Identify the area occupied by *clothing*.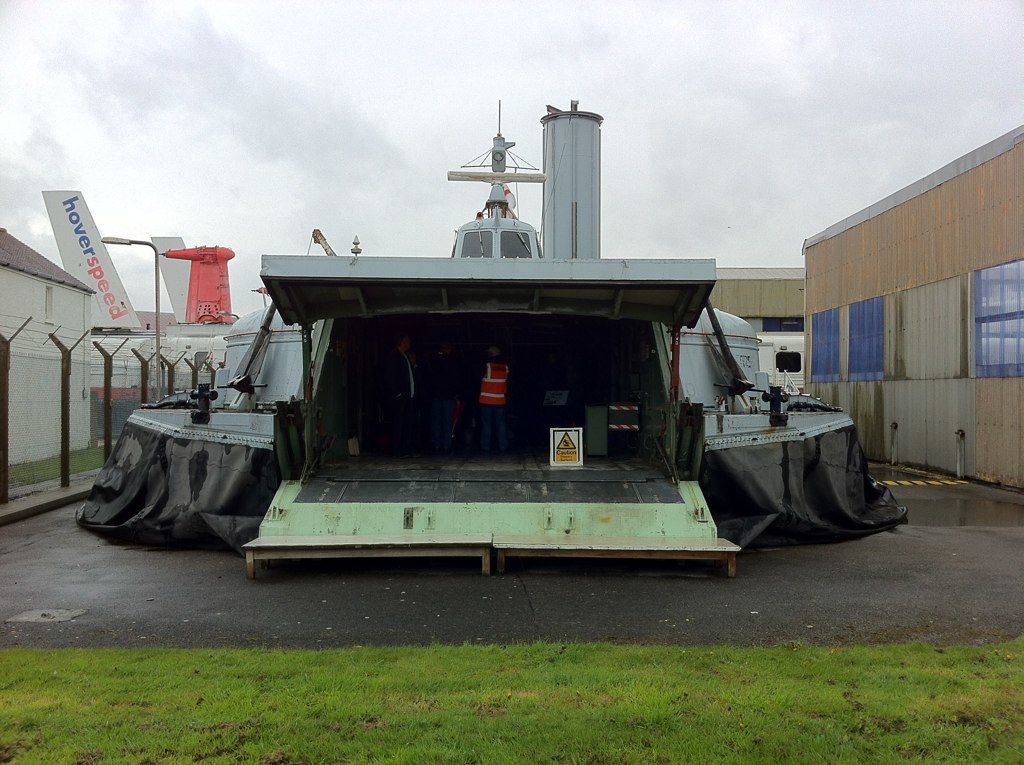
Area: <region>476, 349, 513, 451</region>.
